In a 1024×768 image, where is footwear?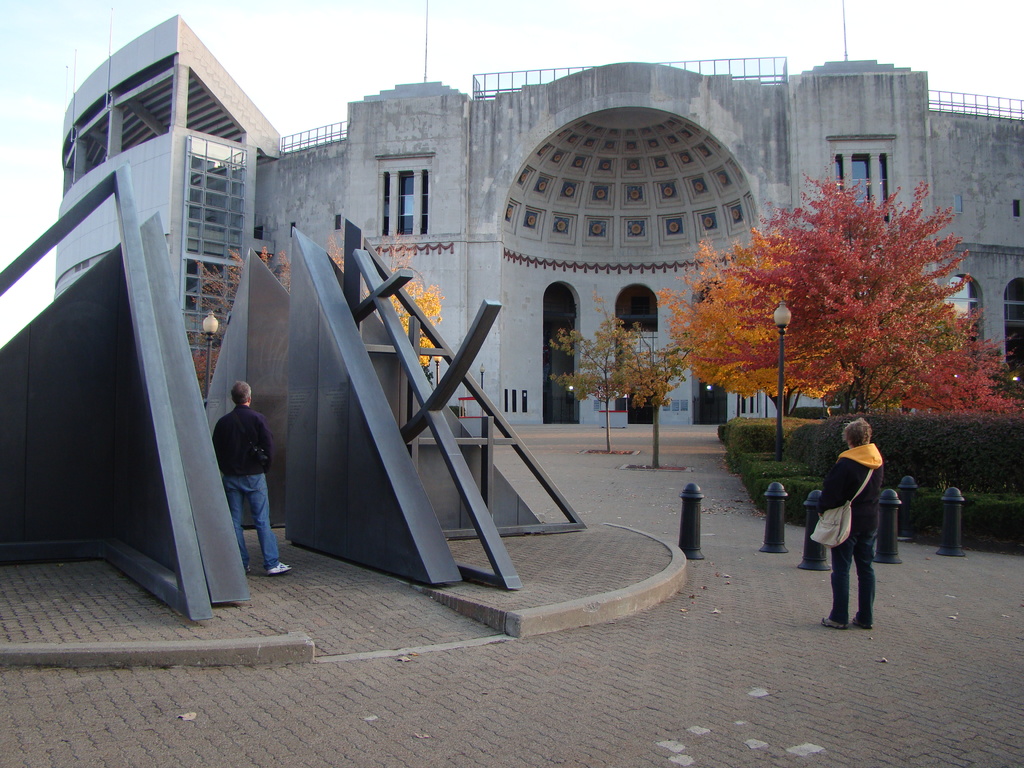
819 617 847 627.
